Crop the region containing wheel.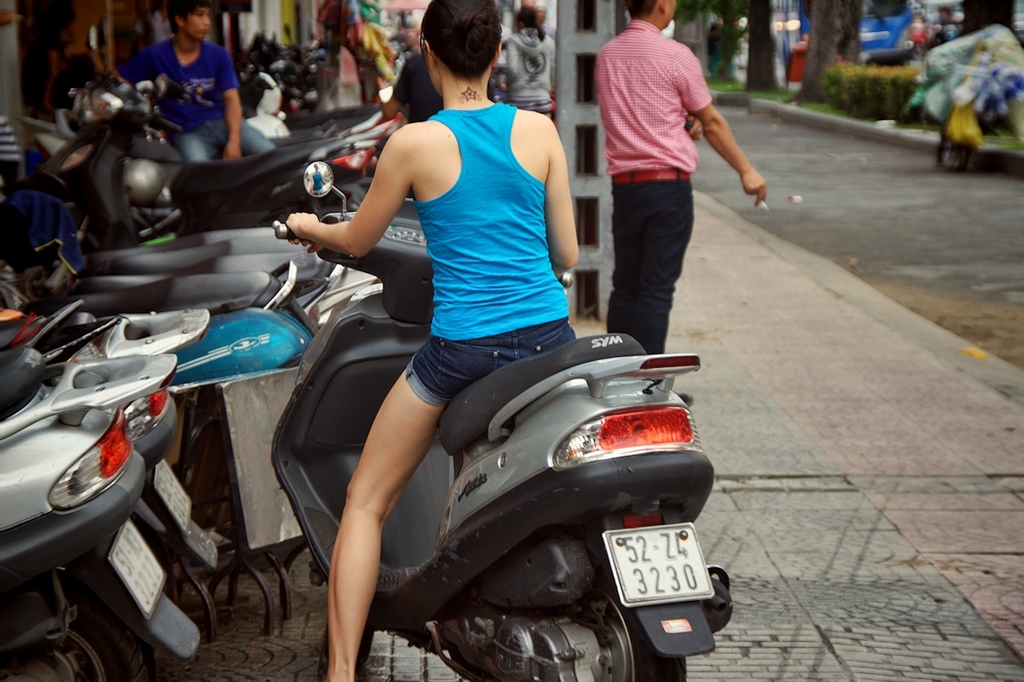
Crop region: bbox=(482, 575, 680, 681).
